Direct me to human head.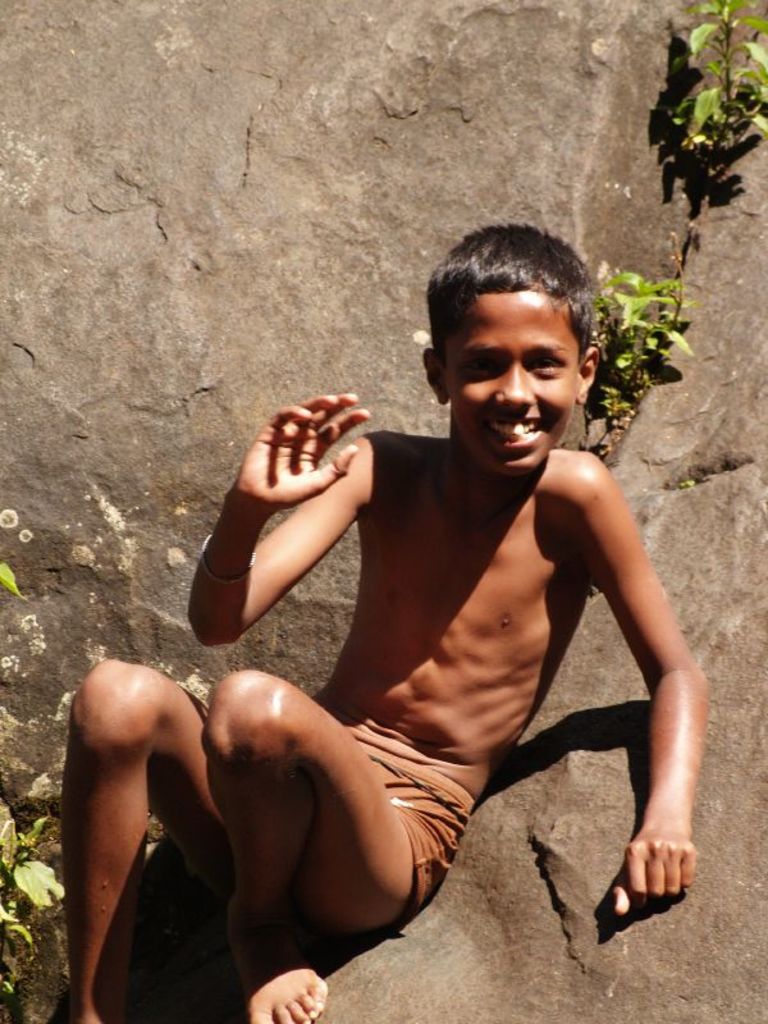
Direction: rect(419, 220, 603, 476).
